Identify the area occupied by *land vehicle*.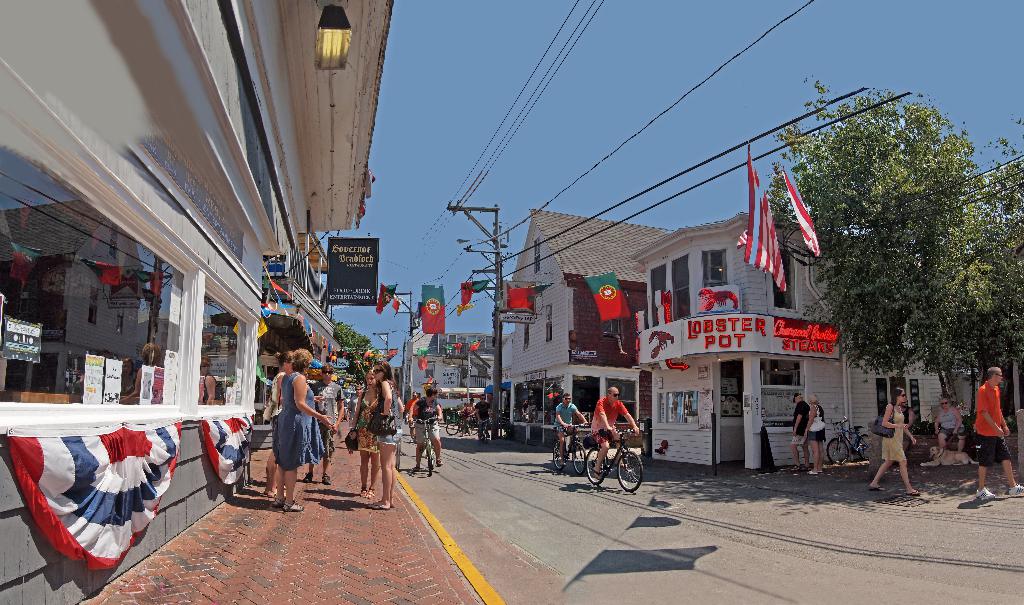
Area: <bbox>445, 410, 479, 435</bbox>.
